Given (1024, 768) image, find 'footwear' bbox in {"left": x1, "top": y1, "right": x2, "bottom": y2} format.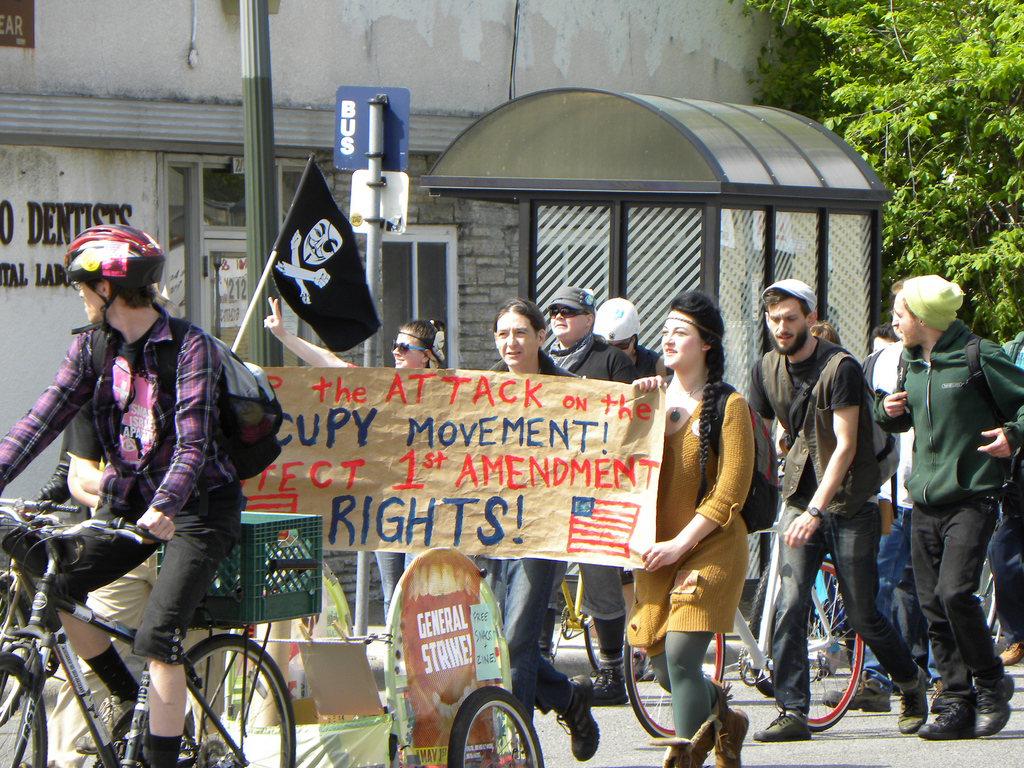
{"left": 716, "top": 683, "right": 750, "bottom": 767}.
